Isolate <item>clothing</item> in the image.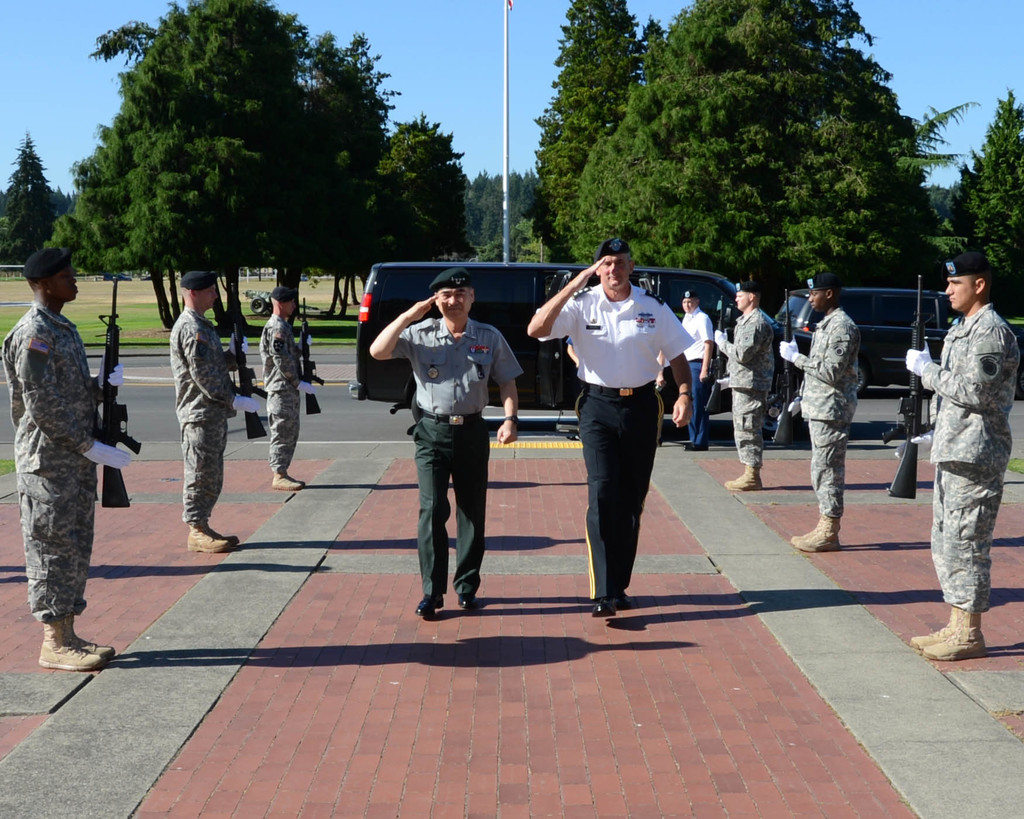
Isolated region: {"x1": 260, "y1": 312, "x2": 306, "y2": 475}.
